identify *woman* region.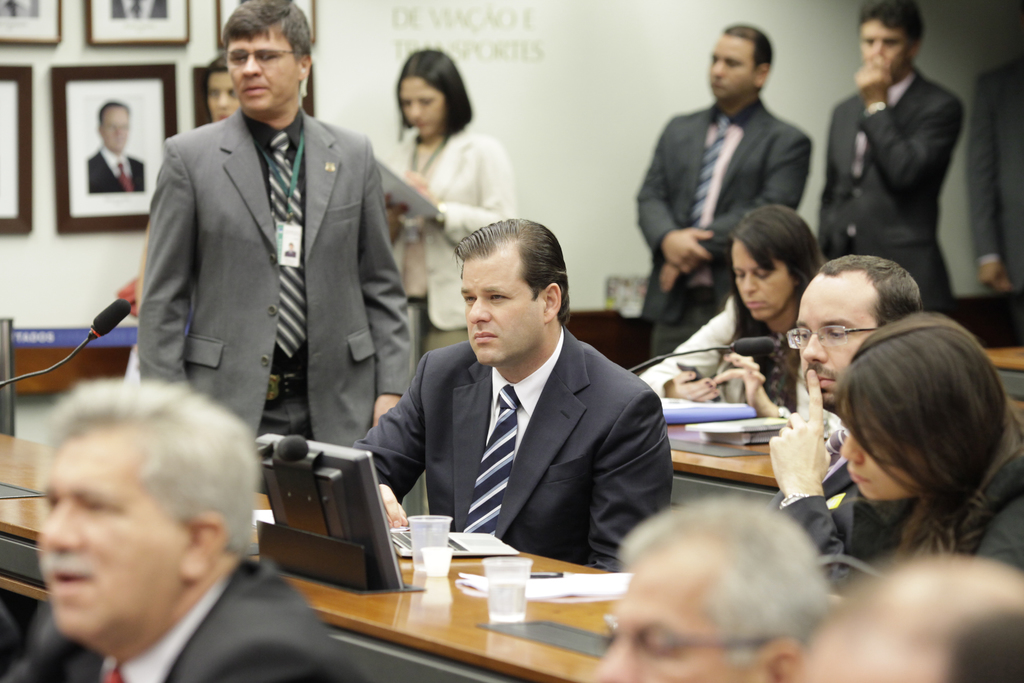
Region: 639 207 824 429.
